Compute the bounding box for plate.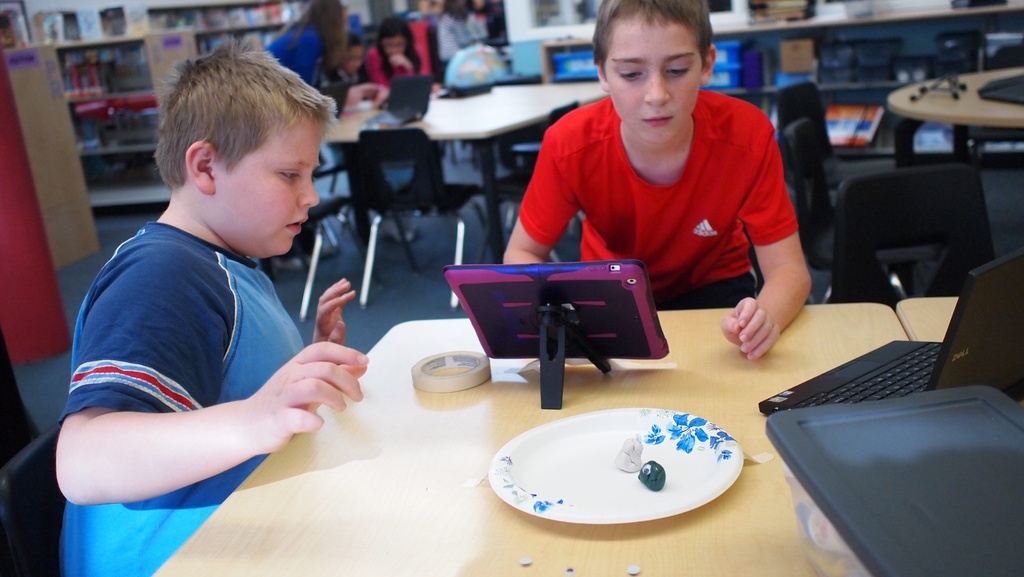
locate(501, 402, 764, 524).
